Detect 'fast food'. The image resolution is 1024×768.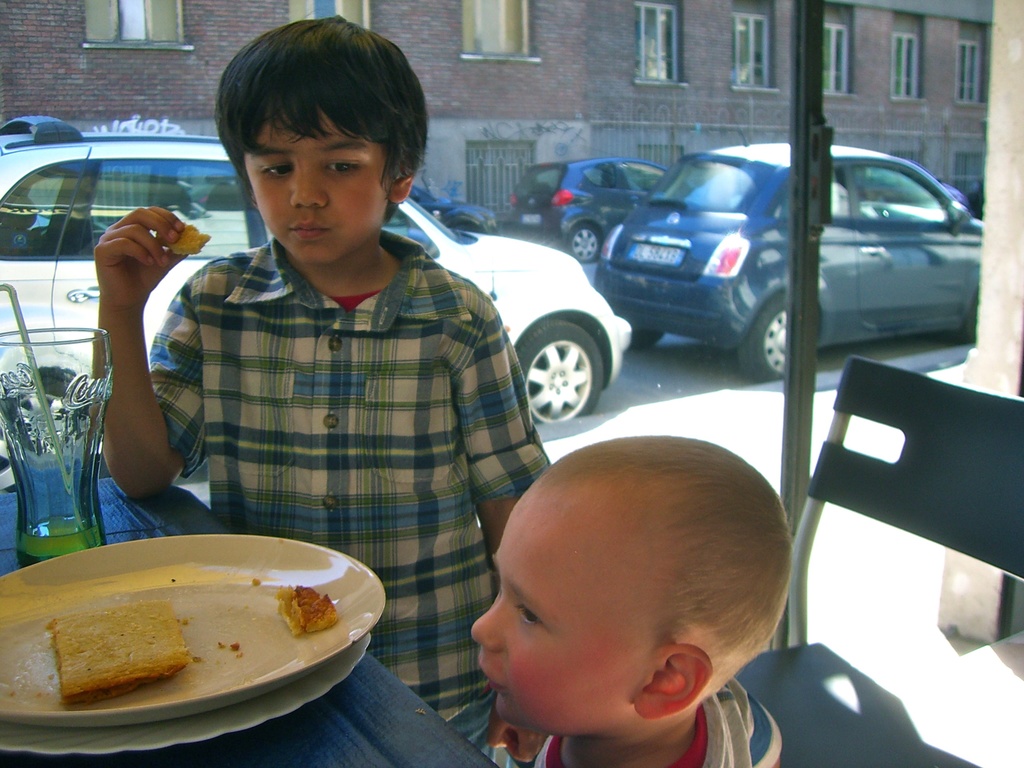
crop(277, 584, 342, 639).
